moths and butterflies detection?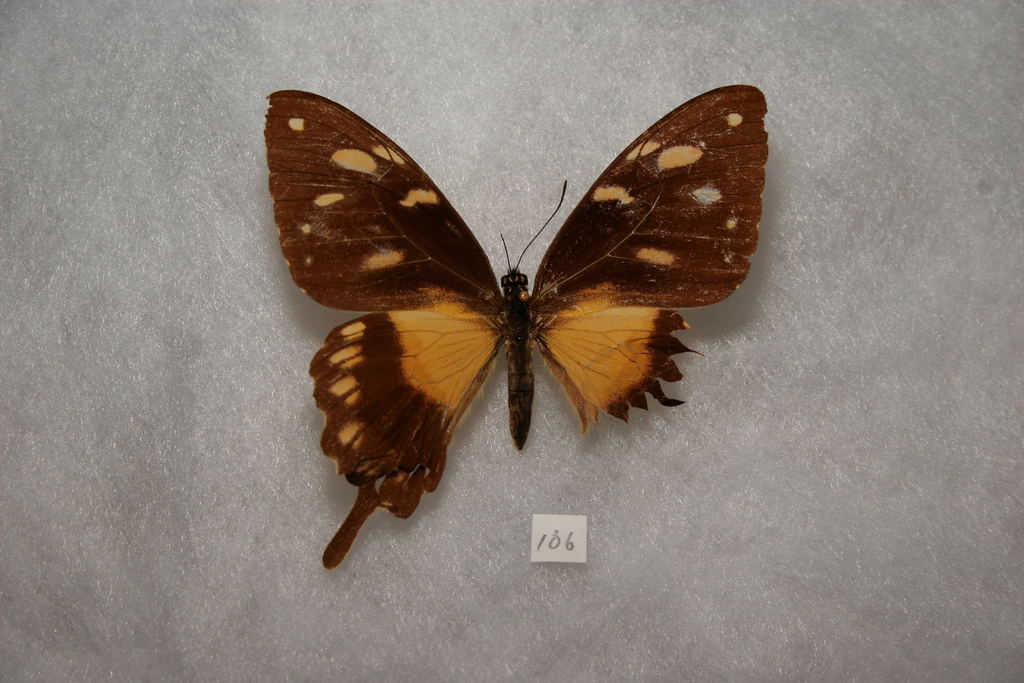
[left=259, top=86, right=771, bottom=571]
